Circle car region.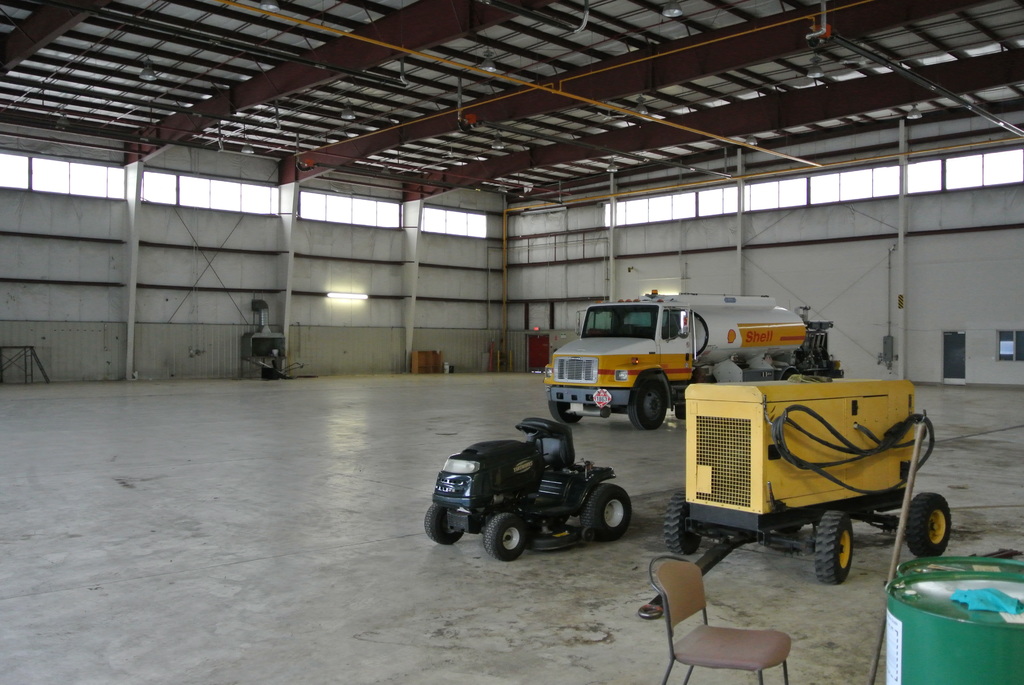
Region: detection(422, 414, 632, 563).
